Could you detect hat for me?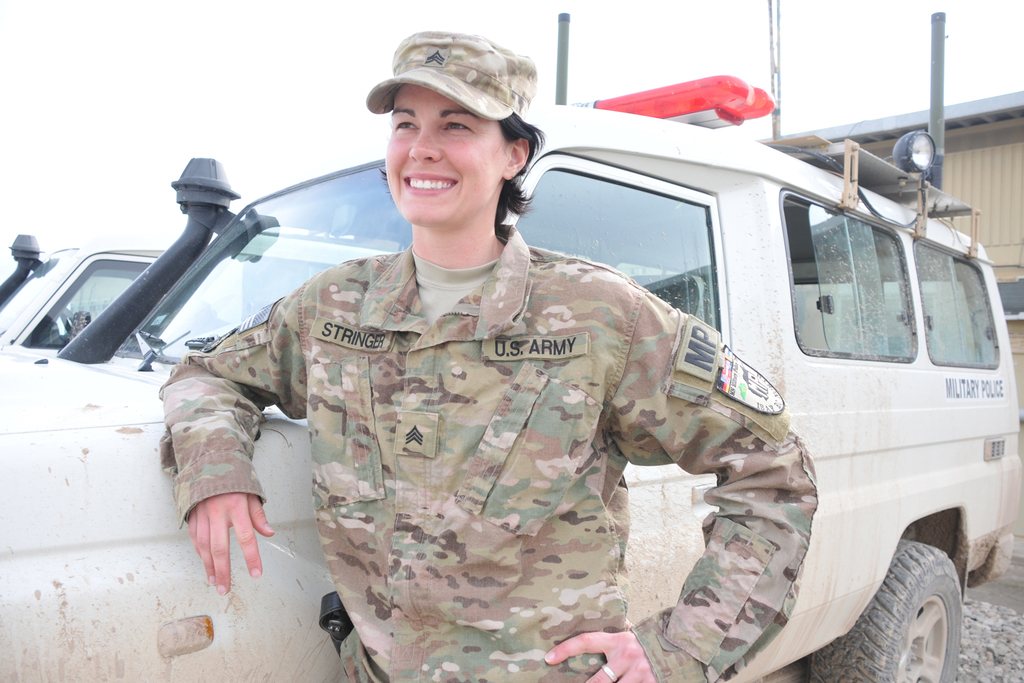
Detection result: (364,33,538,117).
